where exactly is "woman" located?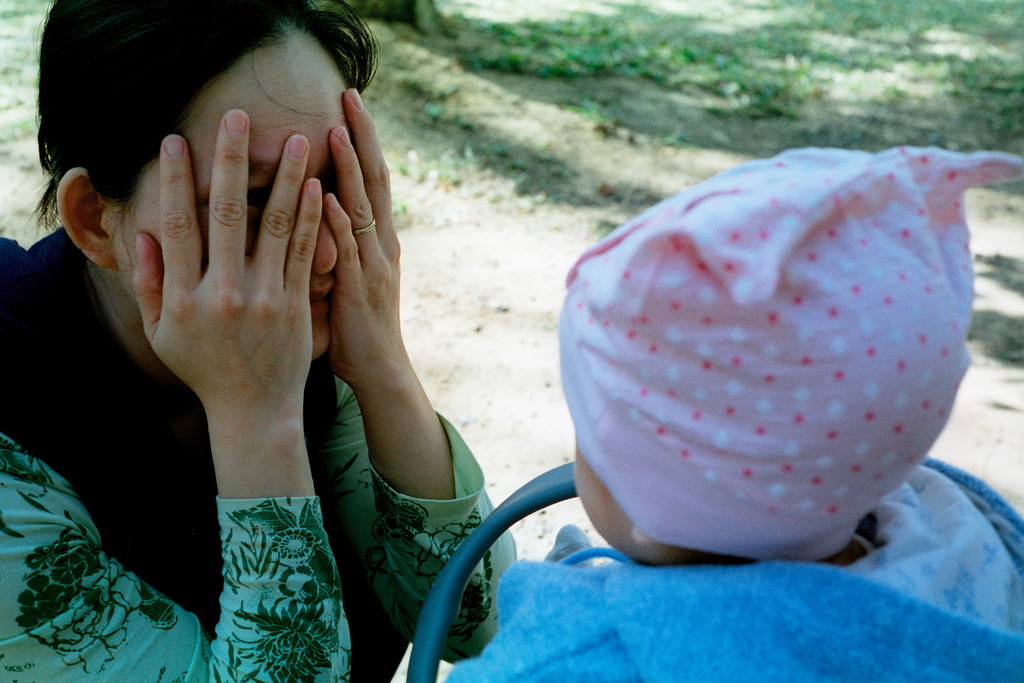
Its bounding box is {"x1": 11, "y1": 0, "x2": 503, "y2": 682}.
